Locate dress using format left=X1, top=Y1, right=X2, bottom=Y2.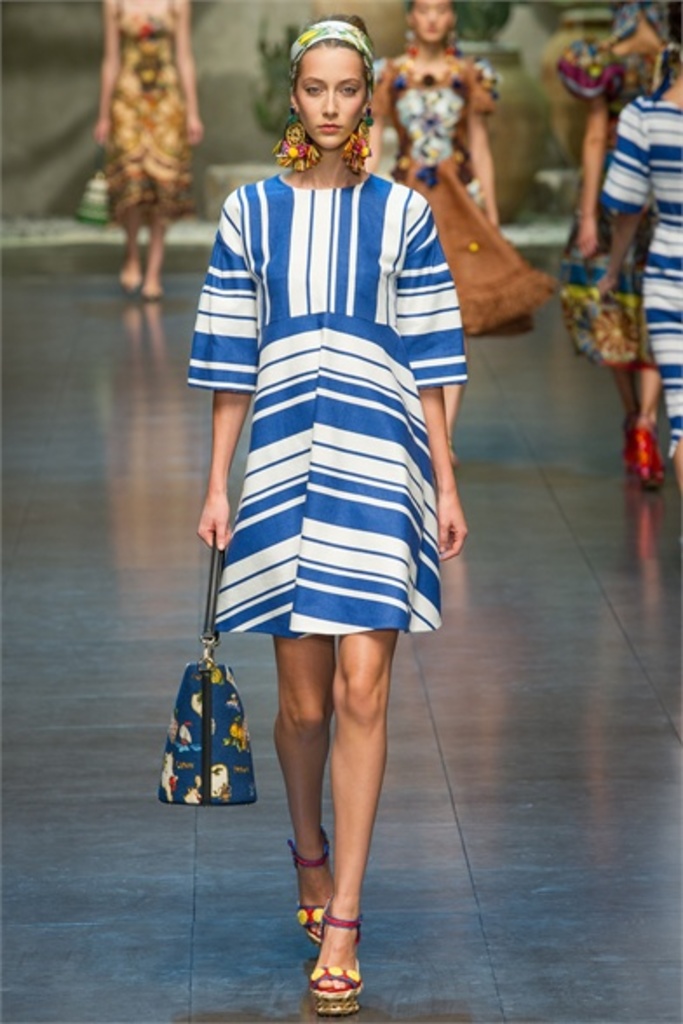
left=368, top=57, right=551, bottom=334.
